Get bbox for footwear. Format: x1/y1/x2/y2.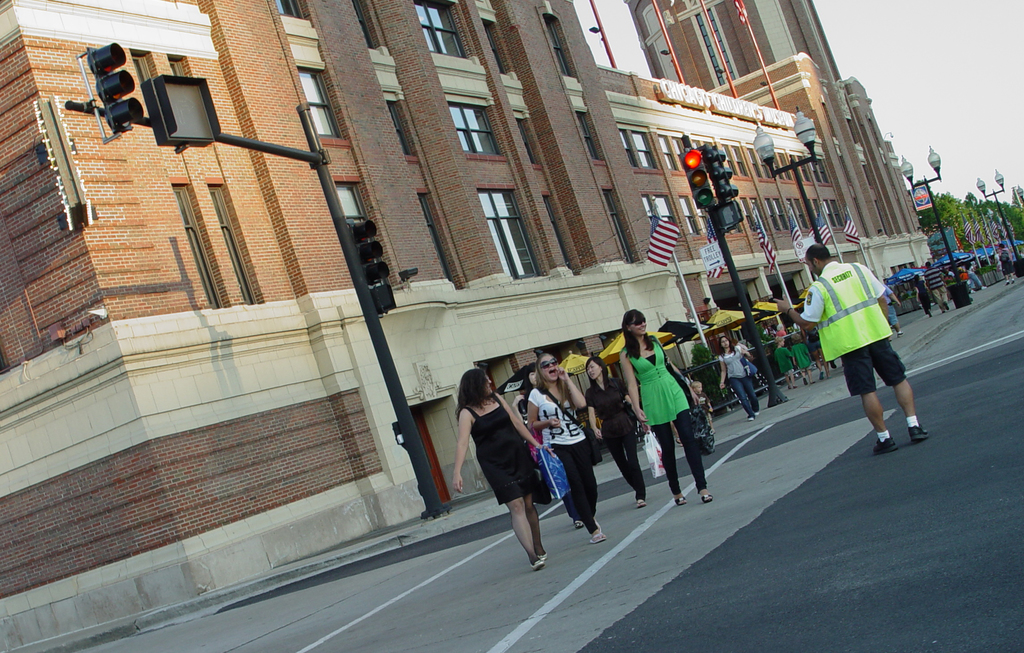
906/423/929/442.
